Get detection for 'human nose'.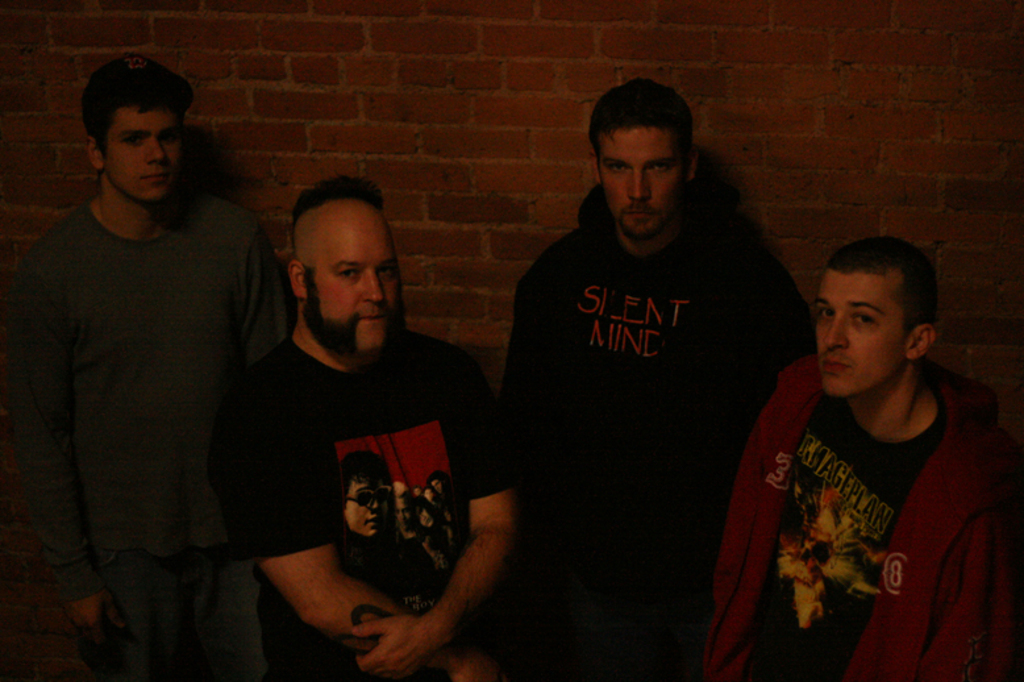
Detection: crop(146, 142, 168, 166).
